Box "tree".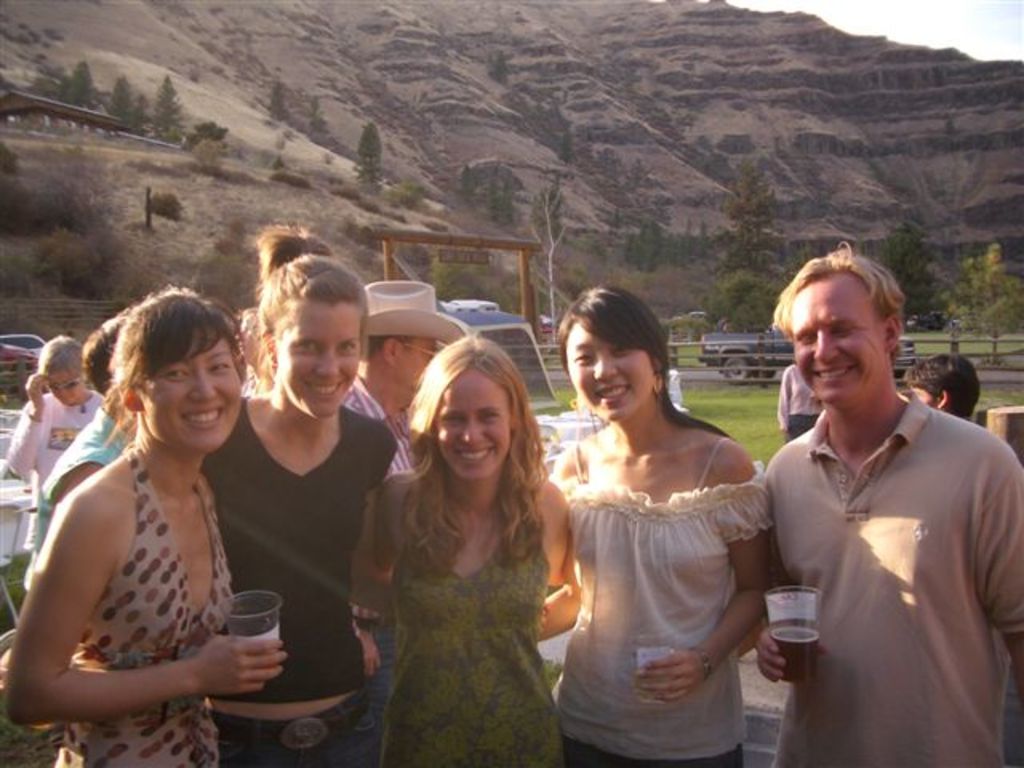
left=270, top=78, right=283, bottom=120.
